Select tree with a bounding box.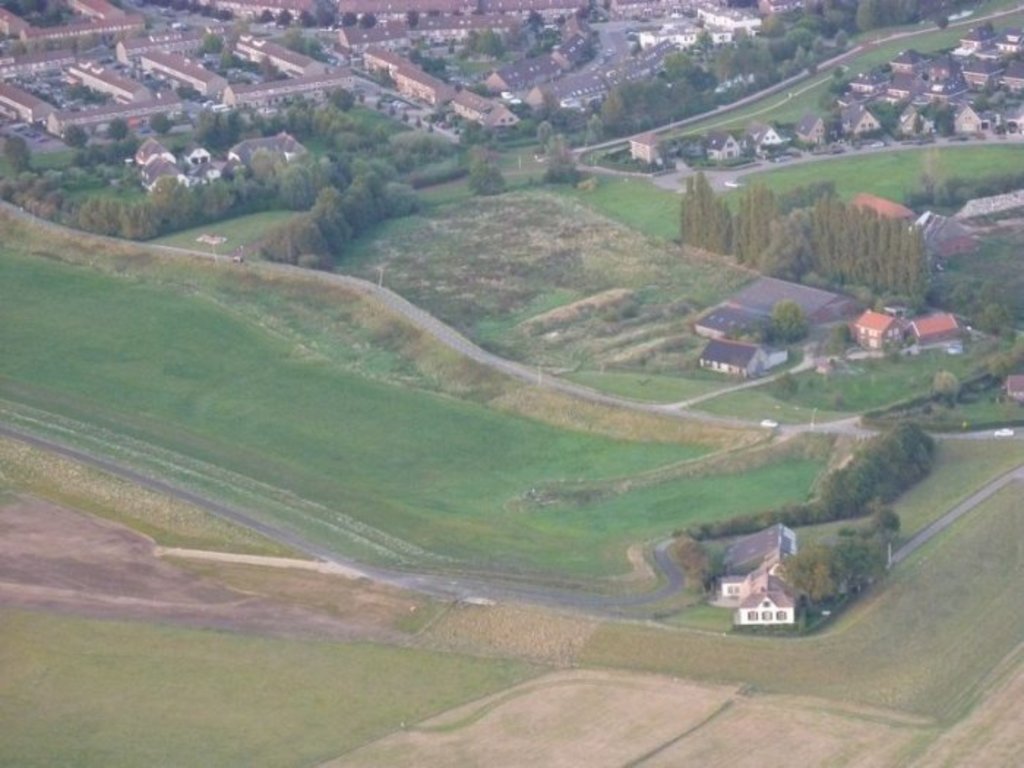
<box>543,130,582,186</box>.
